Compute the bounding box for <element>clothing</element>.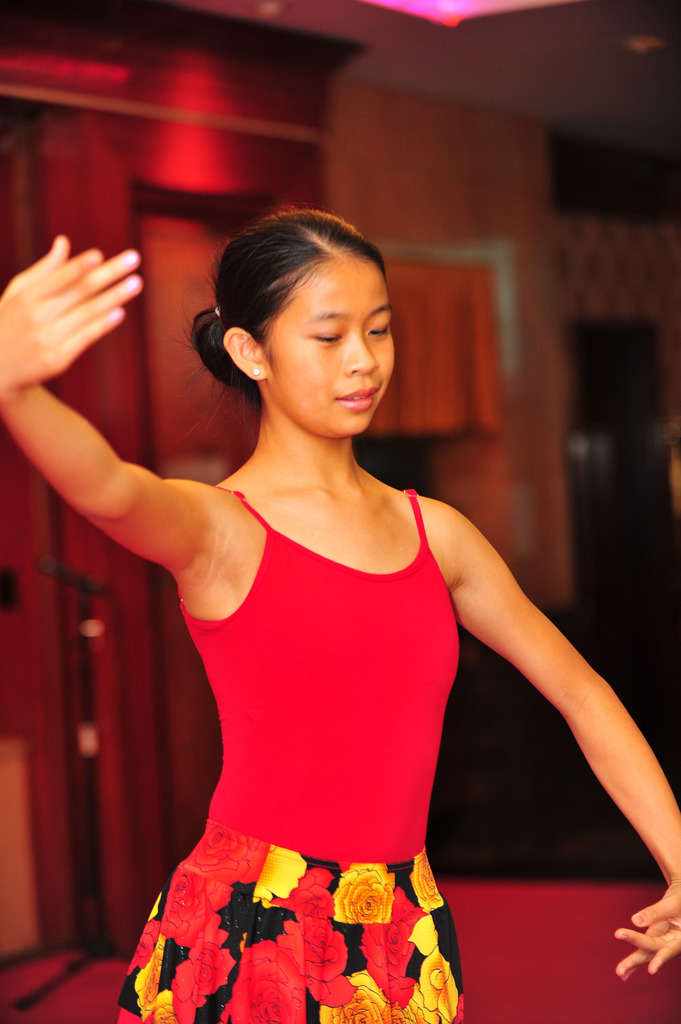
box=[111, 483, 469, 1023].
